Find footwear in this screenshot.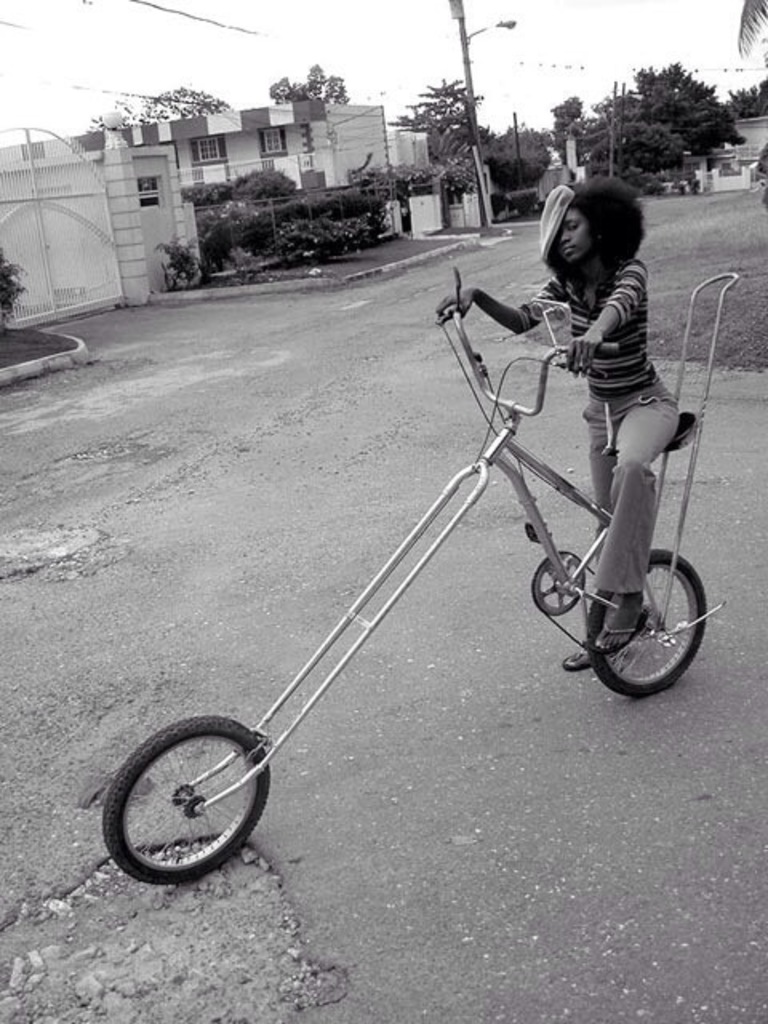
The bounding box for footwear is 589,608,651,651.
